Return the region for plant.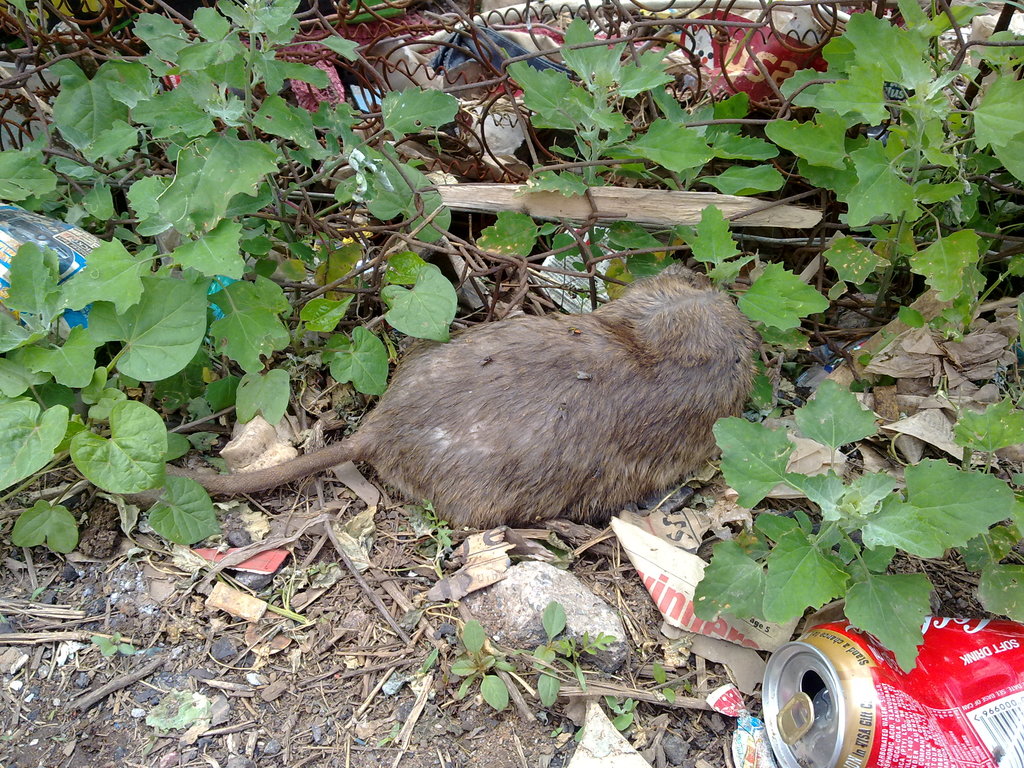
Rect(459, 618, 525, 704).
